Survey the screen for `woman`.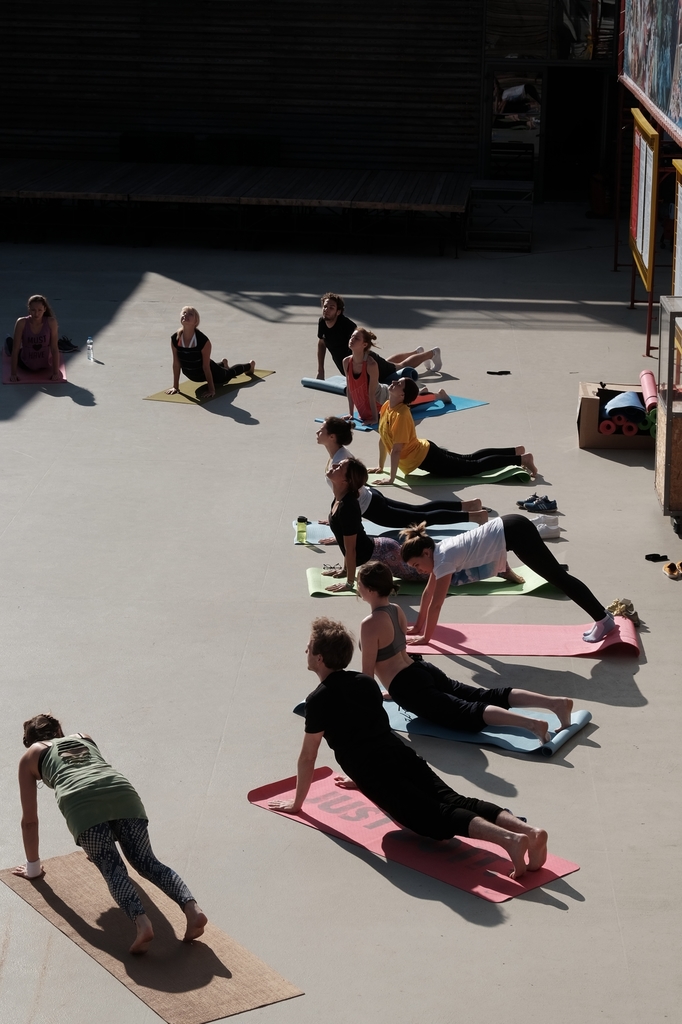
Survey found: [left=163, top=303, right=257, bottom=401].
